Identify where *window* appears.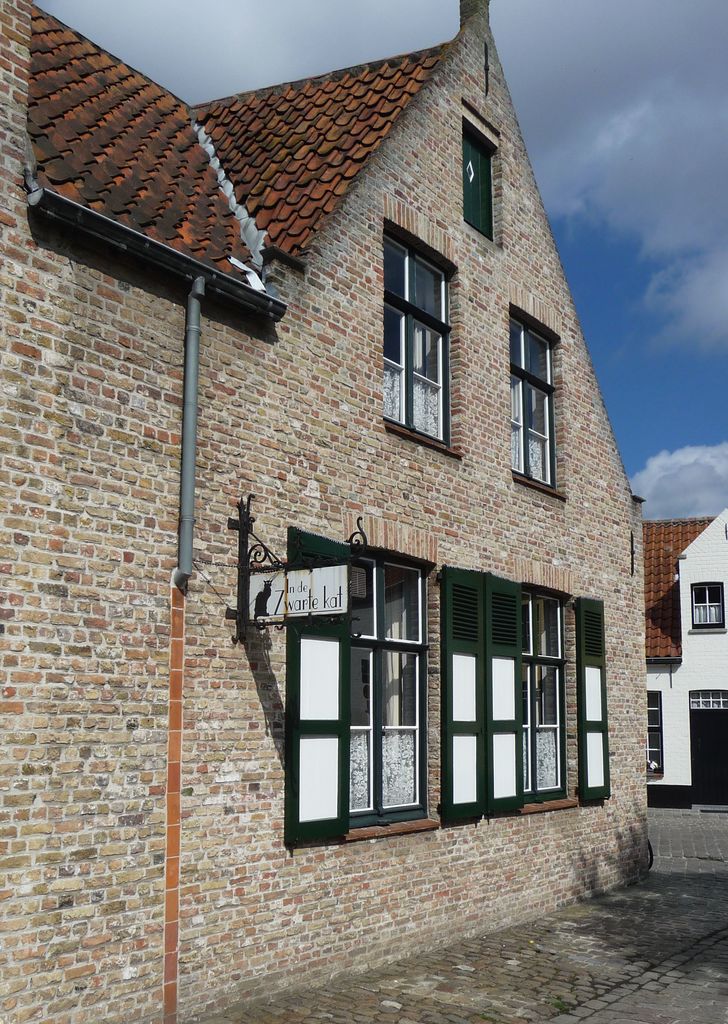
Appears at x1=384 y1=230 x2=448 y2=445.
